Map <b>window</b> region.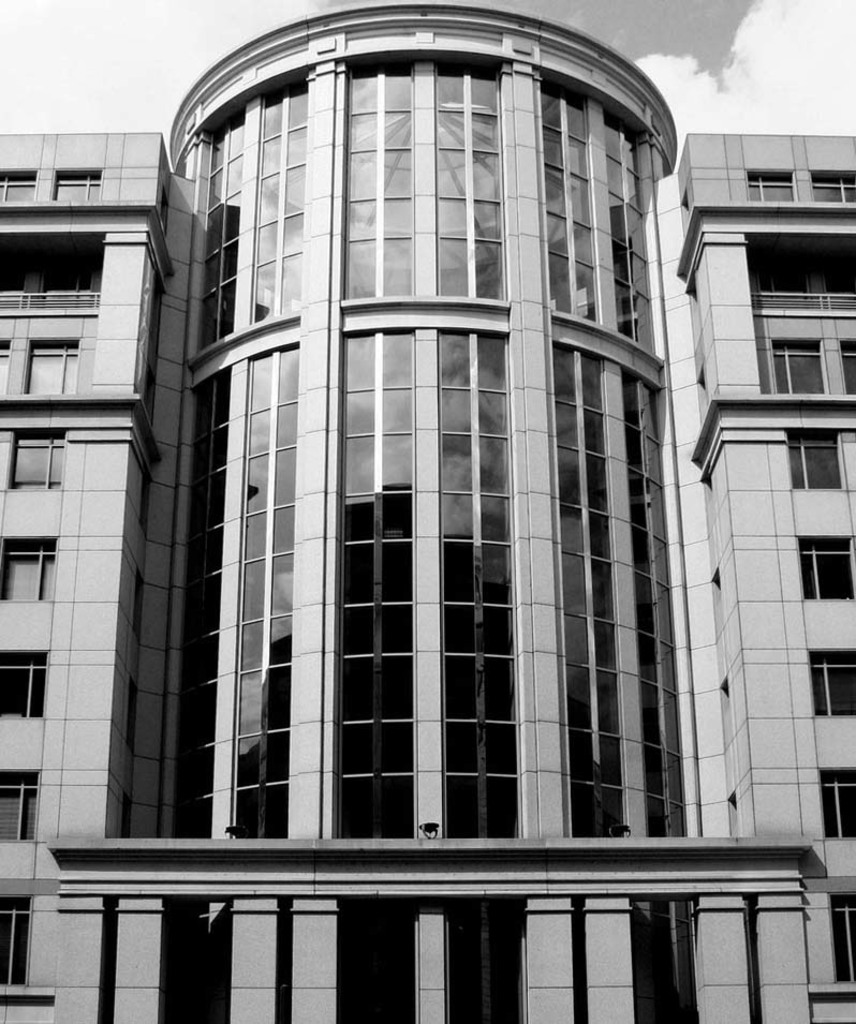
Mapped to crop(0, 763, 43, 842).
